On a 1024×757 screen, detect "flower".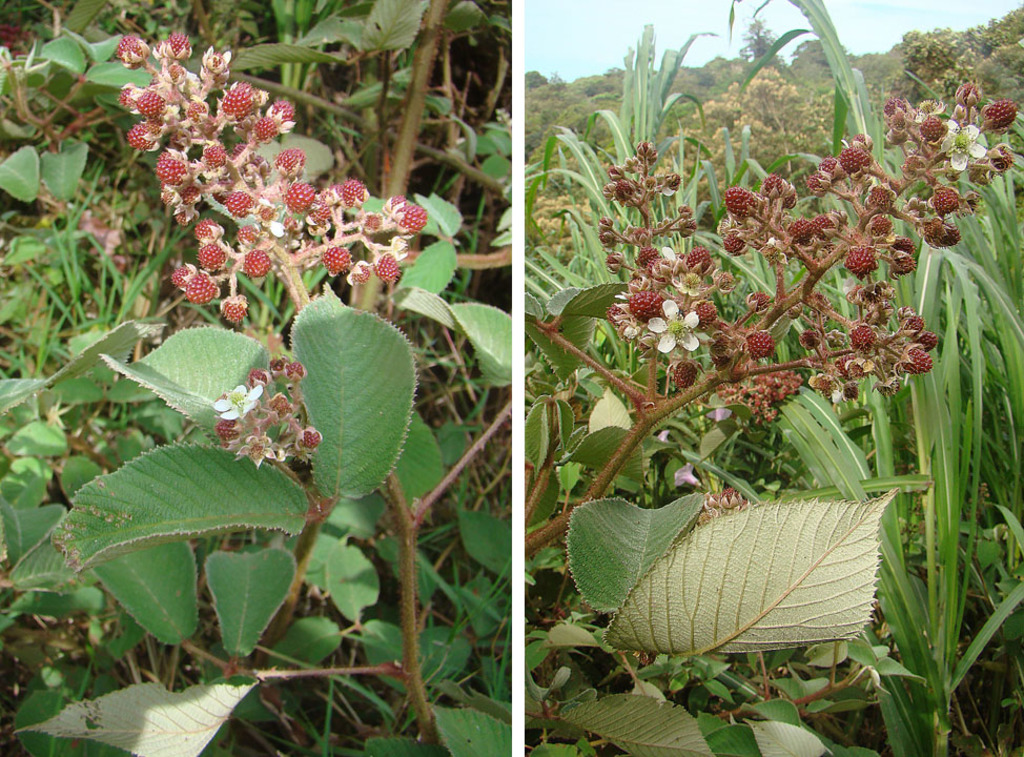
(x1=671, y1=464, x2=705, y2=487).
